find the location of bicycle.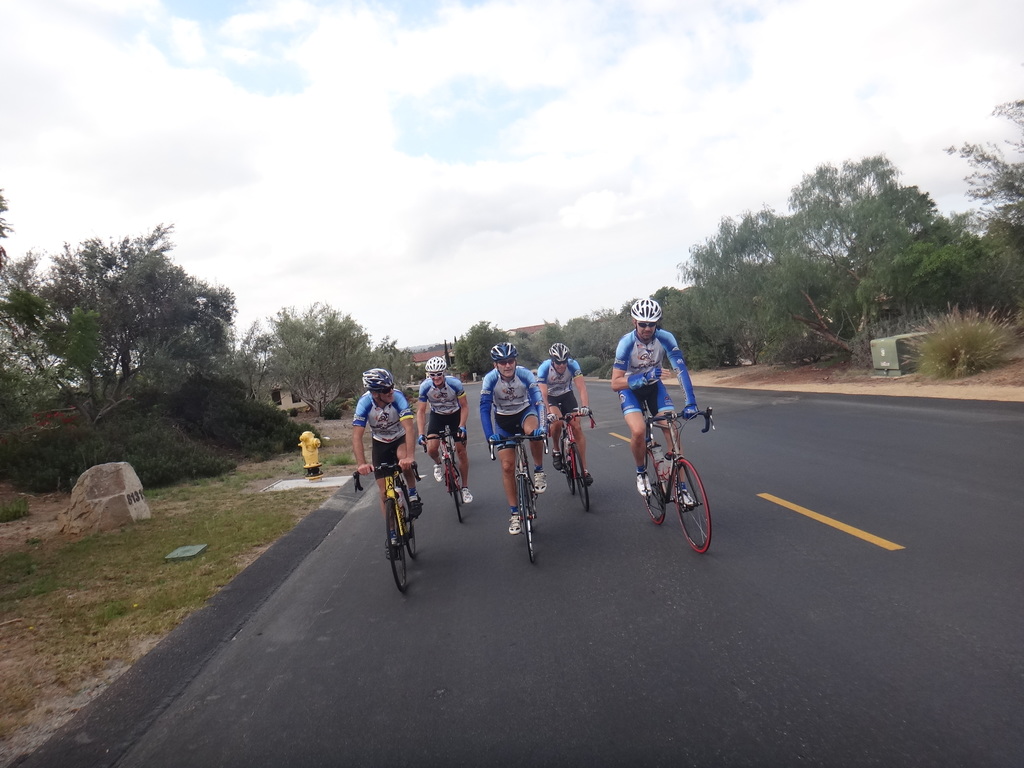
Location: (x1=547, y1=401, x2=596, y2=511).
